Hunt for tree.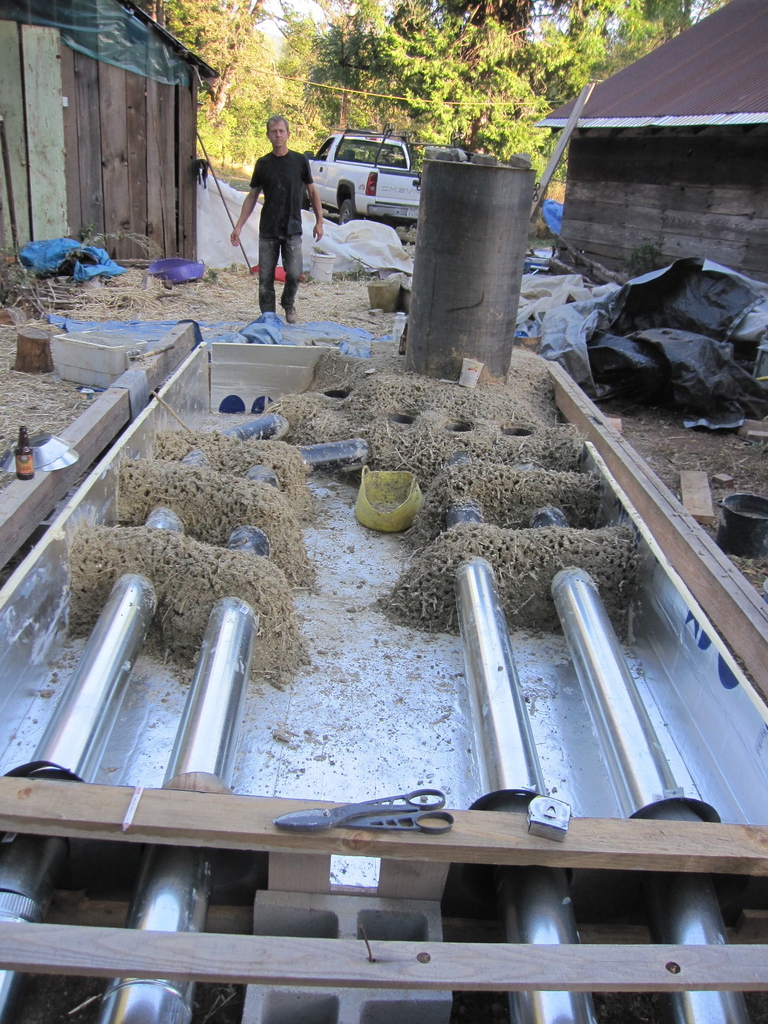
Hunted down at locate(142, 0, 266, 158).
